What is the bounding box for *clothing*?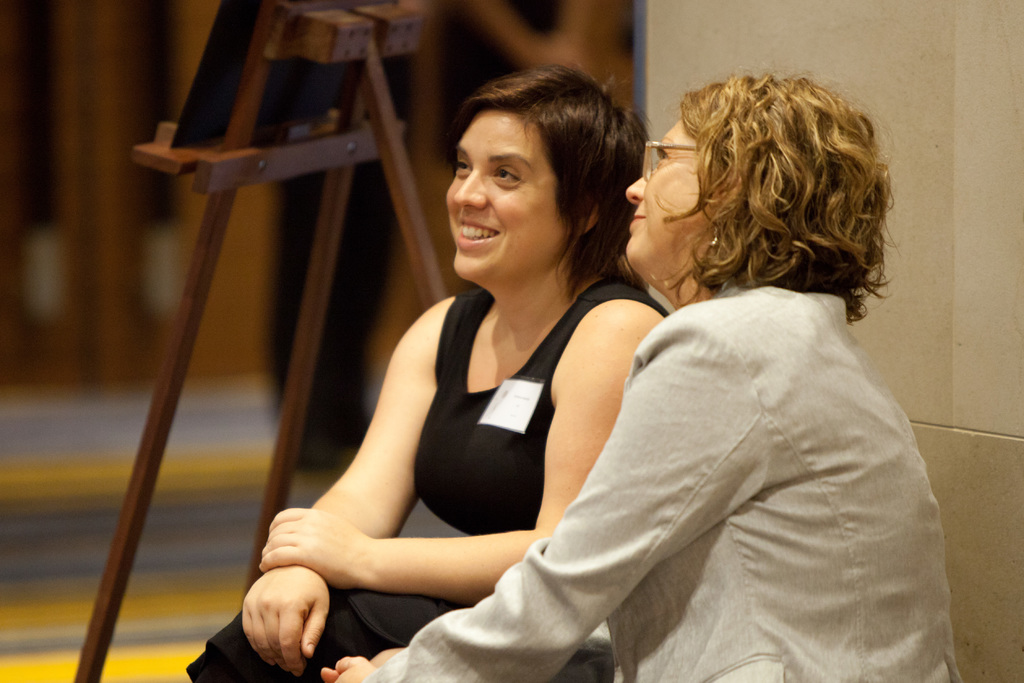
detection(224, 276, 649, 638).
